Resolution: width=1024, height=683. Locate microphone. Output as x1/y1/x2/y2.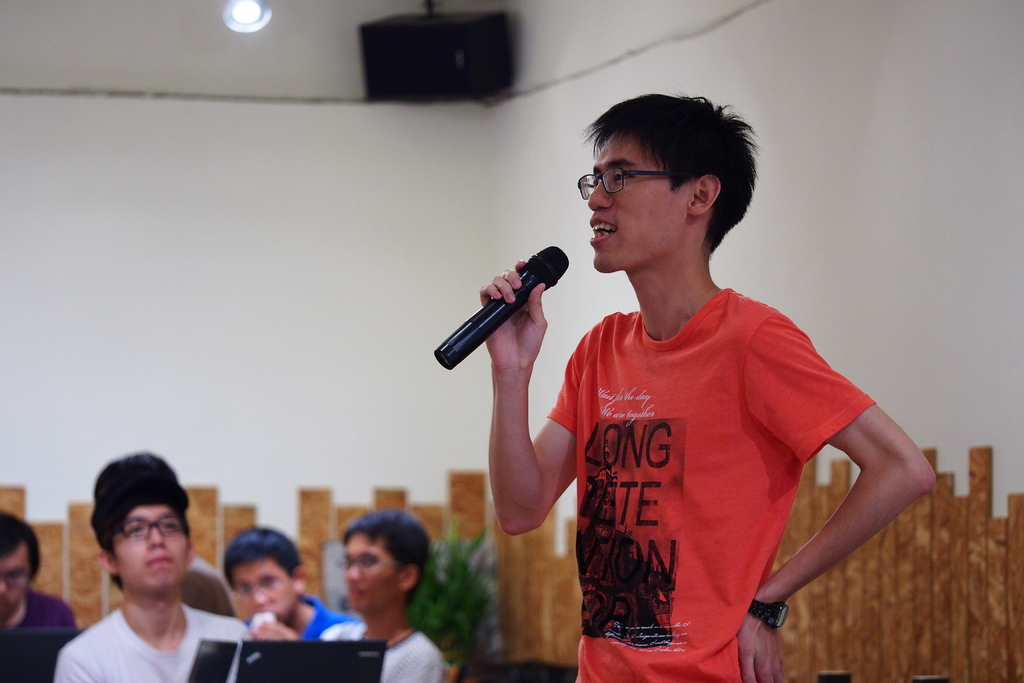
431/244/583/370.
